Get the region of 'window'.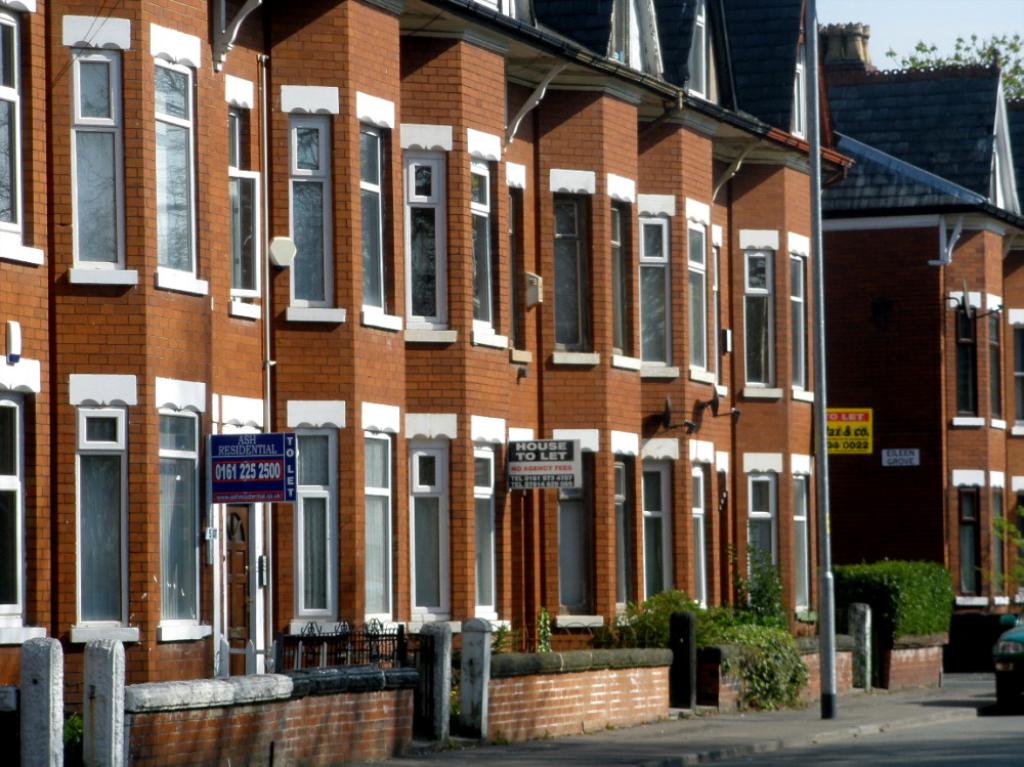
459,162,500,345.
